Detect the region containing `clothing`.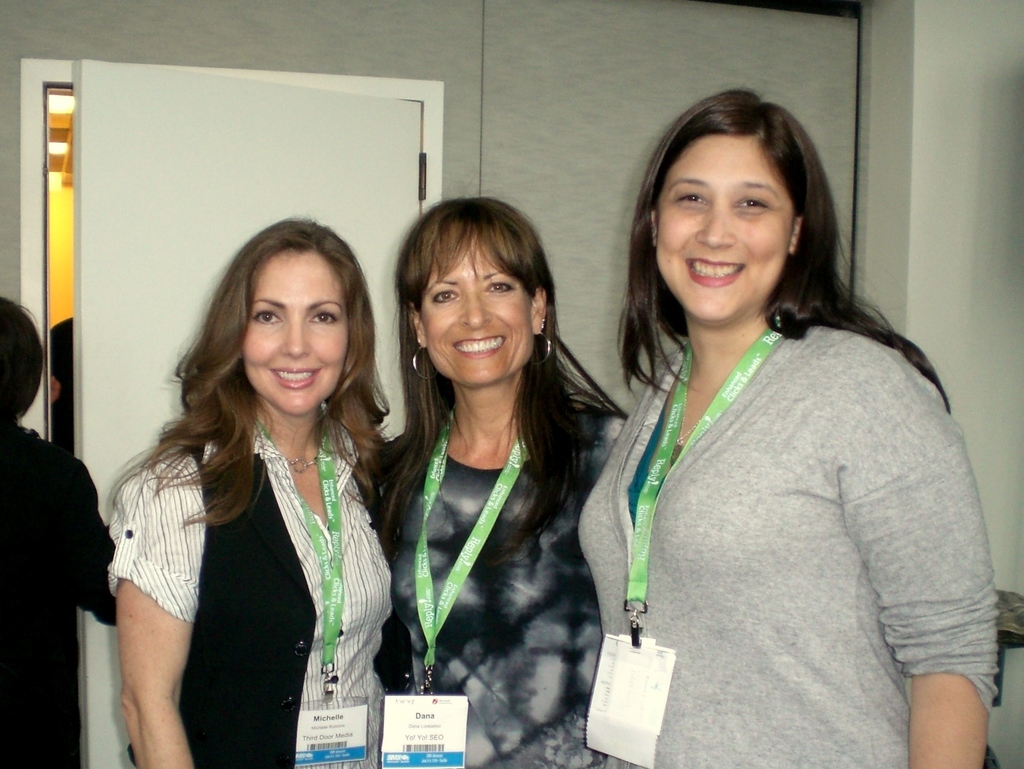
x1=2 y1=413 x2=112 y2=768.
